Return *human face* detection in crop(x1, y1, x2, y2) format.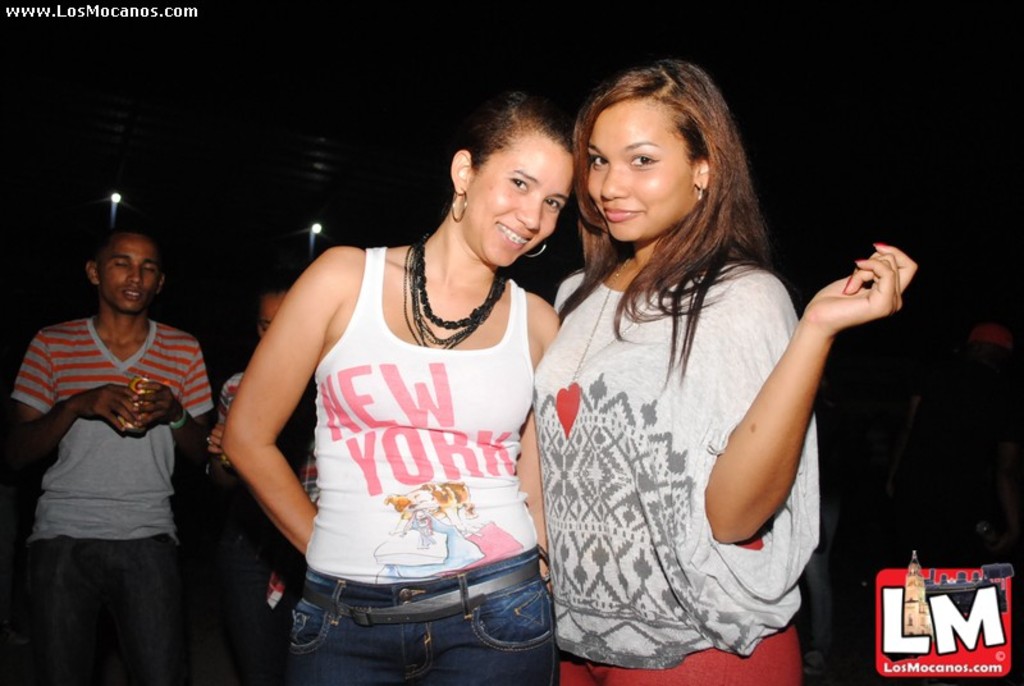
crop(580, 84, 698, 243).
